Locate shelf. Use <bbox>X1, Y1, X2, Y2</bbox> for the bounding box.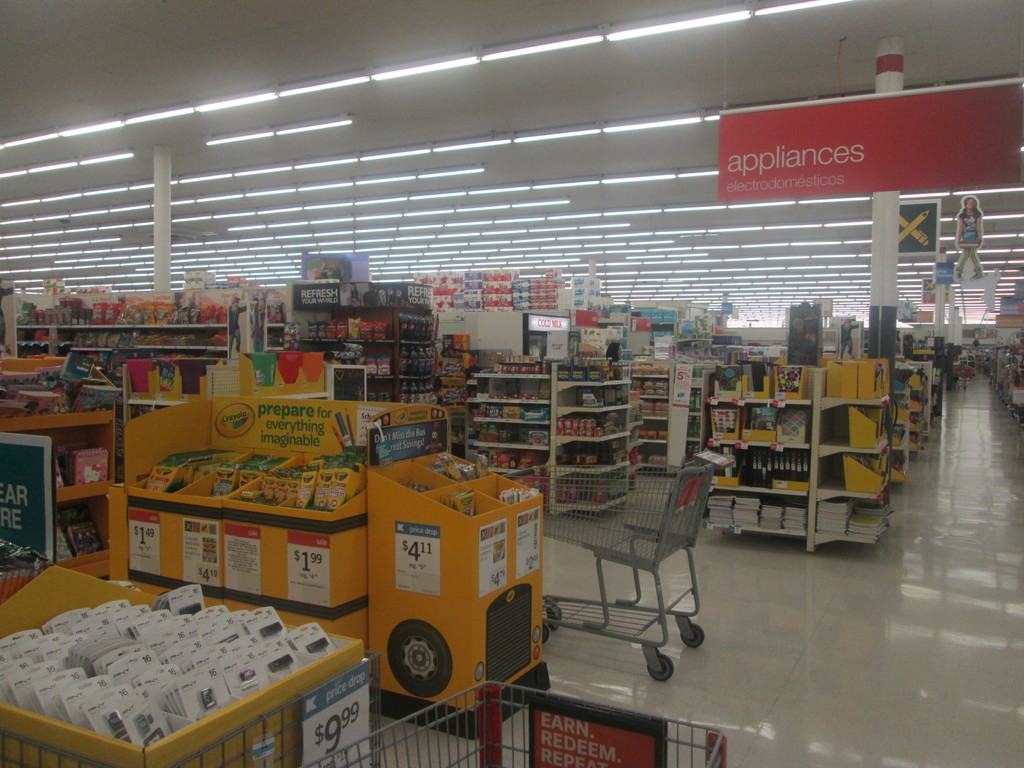
<bbox>394, 375, 438, 407</bbox>.
